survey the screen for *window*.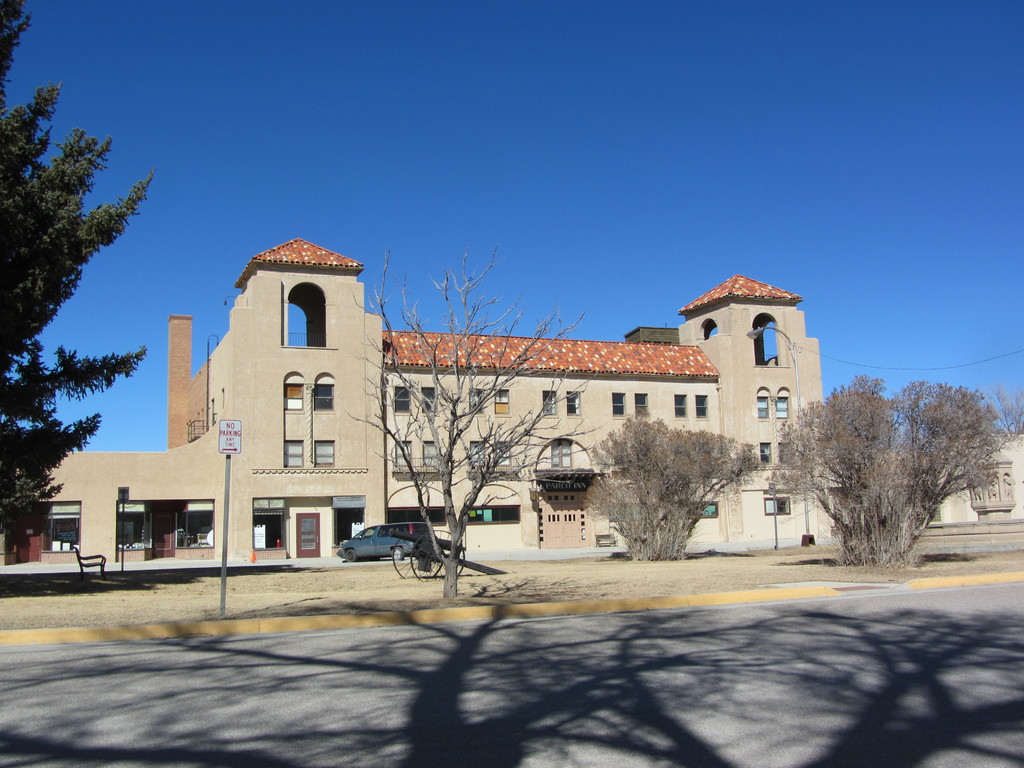
Survey found: 470/387/488/415.
